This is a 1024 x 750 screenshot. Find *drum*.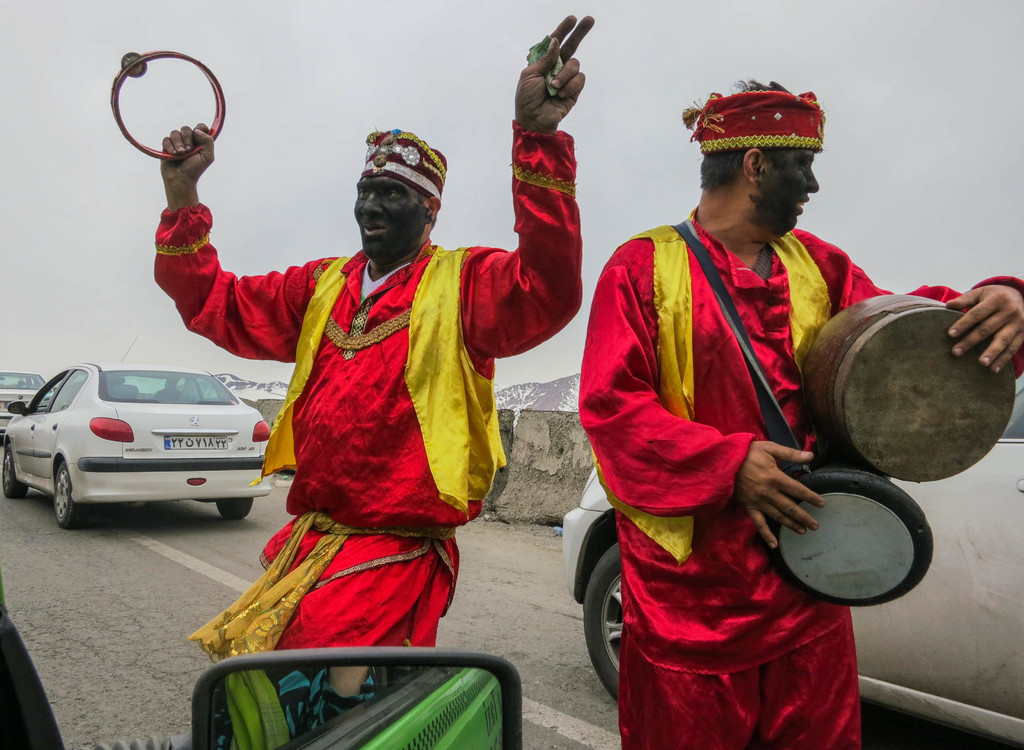
Bounding box: x1=803 y1=291 x2=1014 y2=482.
